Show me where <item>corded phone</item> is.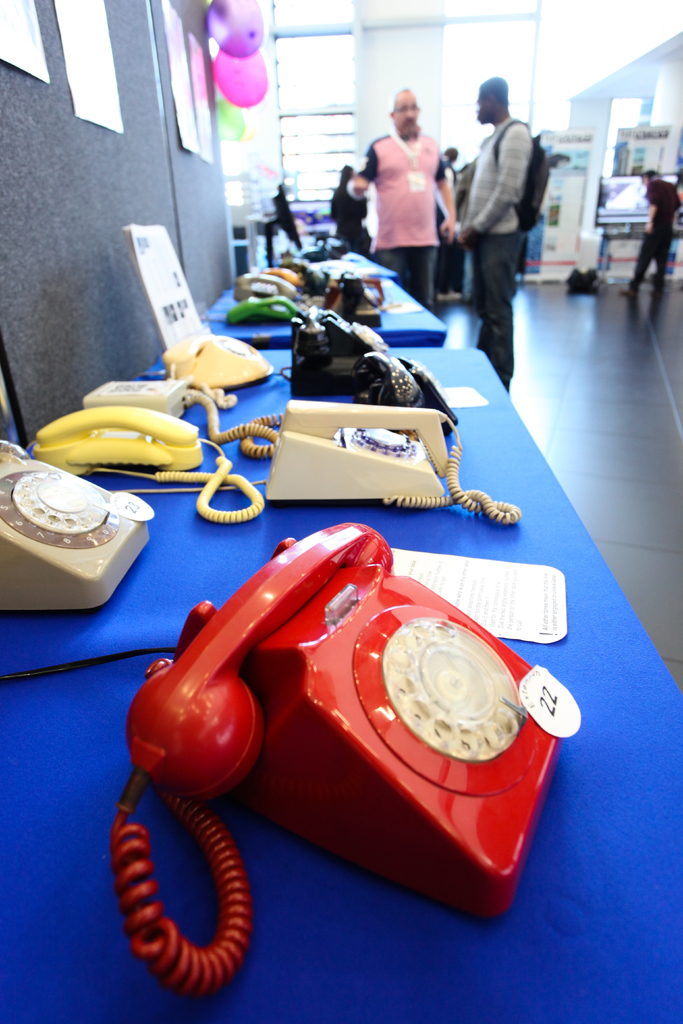
<item>corded phone</item> is at rect(0, 450, 159, 609).
